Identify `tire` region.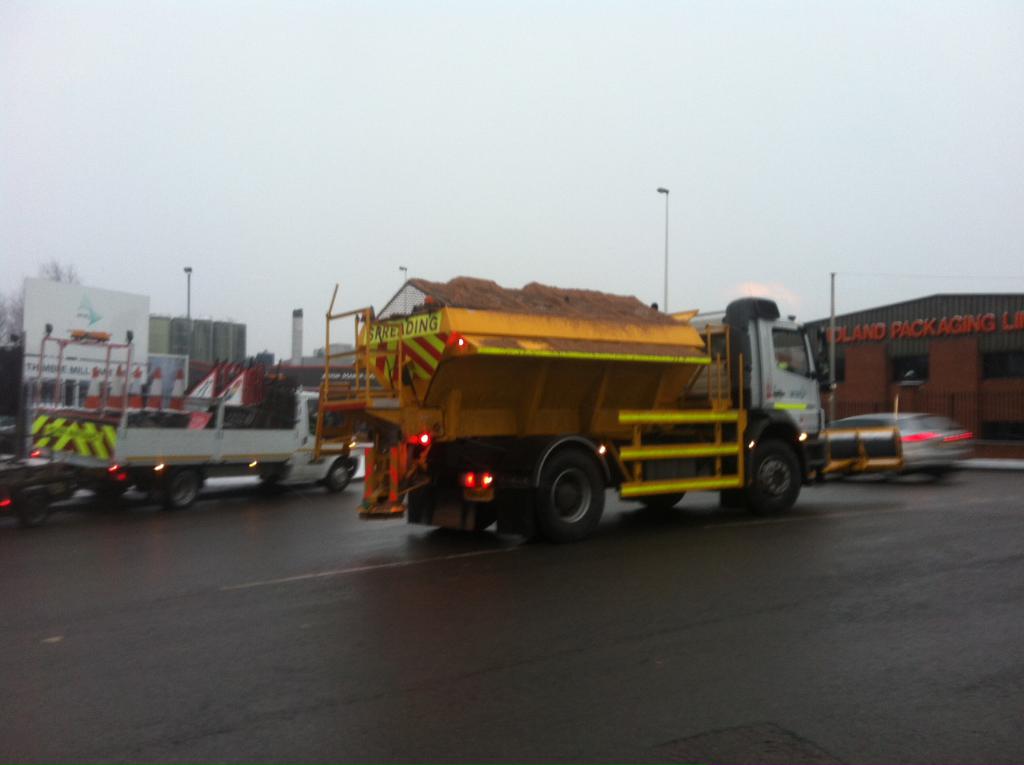
Region: <region>326, 459, 356, 488</region>.
